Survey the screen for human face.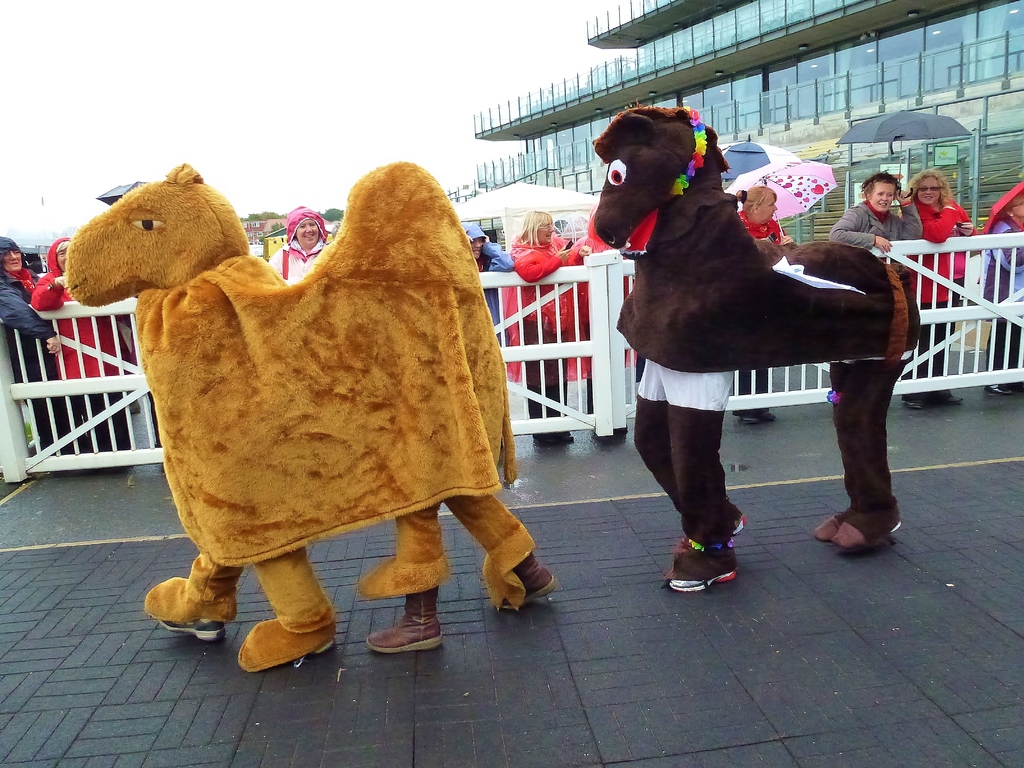
Survey found: box=[870, 181, 897, 212].
